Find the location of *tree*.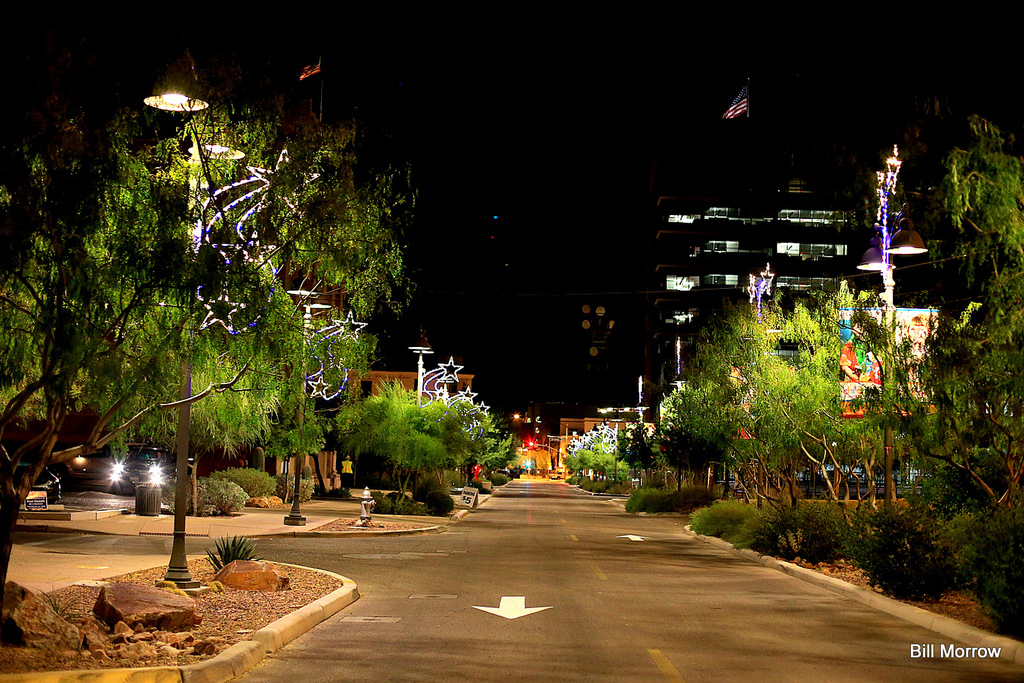
Location: pyautogui.locateOnScreen(854, 109, 1023, 526).
